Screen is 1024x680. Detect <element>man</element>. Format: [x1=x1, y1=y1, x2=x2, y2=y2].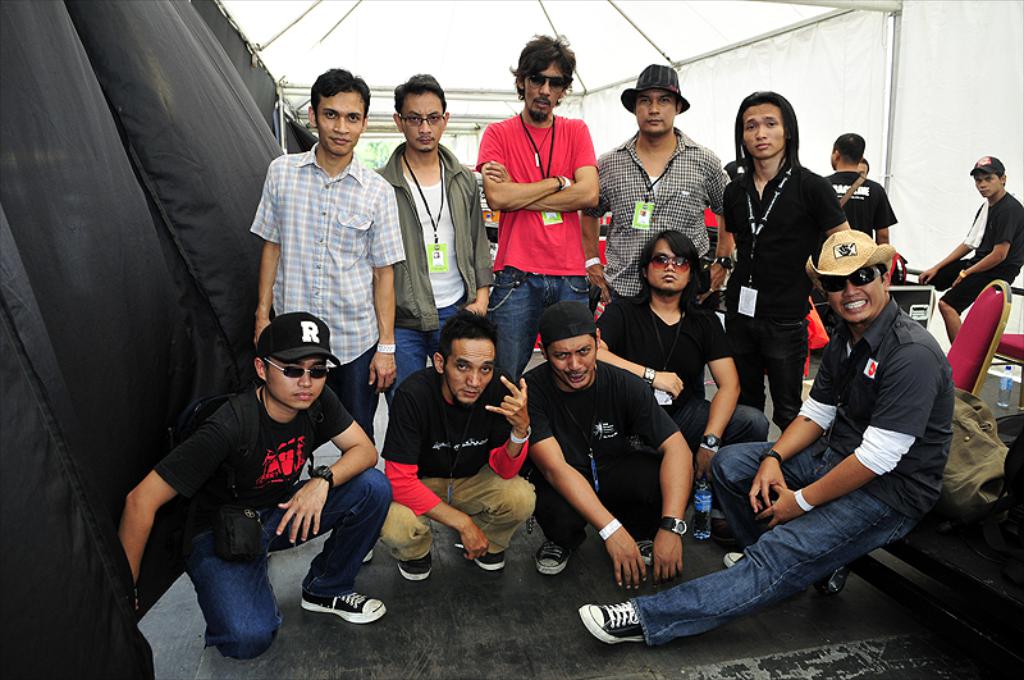
[x1=520, y1=298, x2=698, y2=593].
